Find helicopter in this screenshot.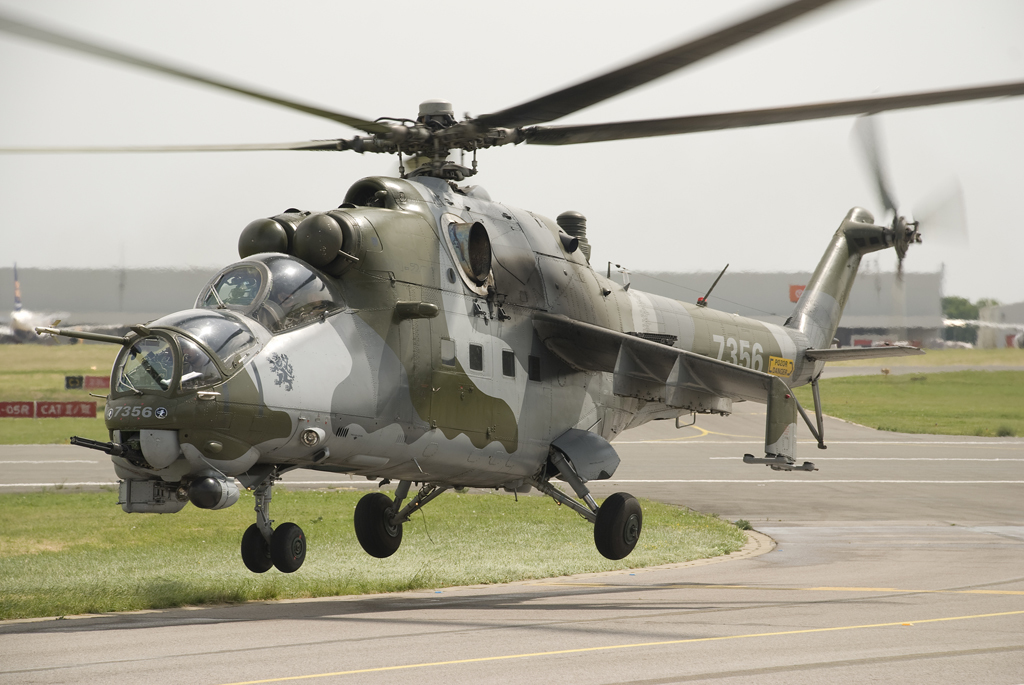
The bounding box for helicopter is bbox(0, 0, 1023, 574).
